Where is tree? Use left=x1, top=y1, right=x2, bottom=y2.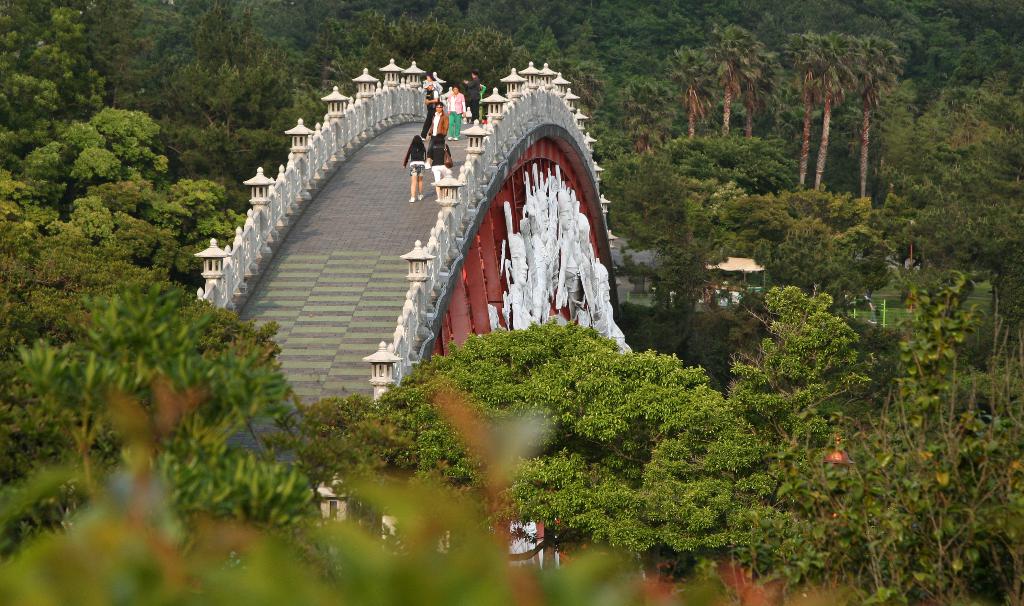
left=884, top=267, right=1023, bottom=605.
